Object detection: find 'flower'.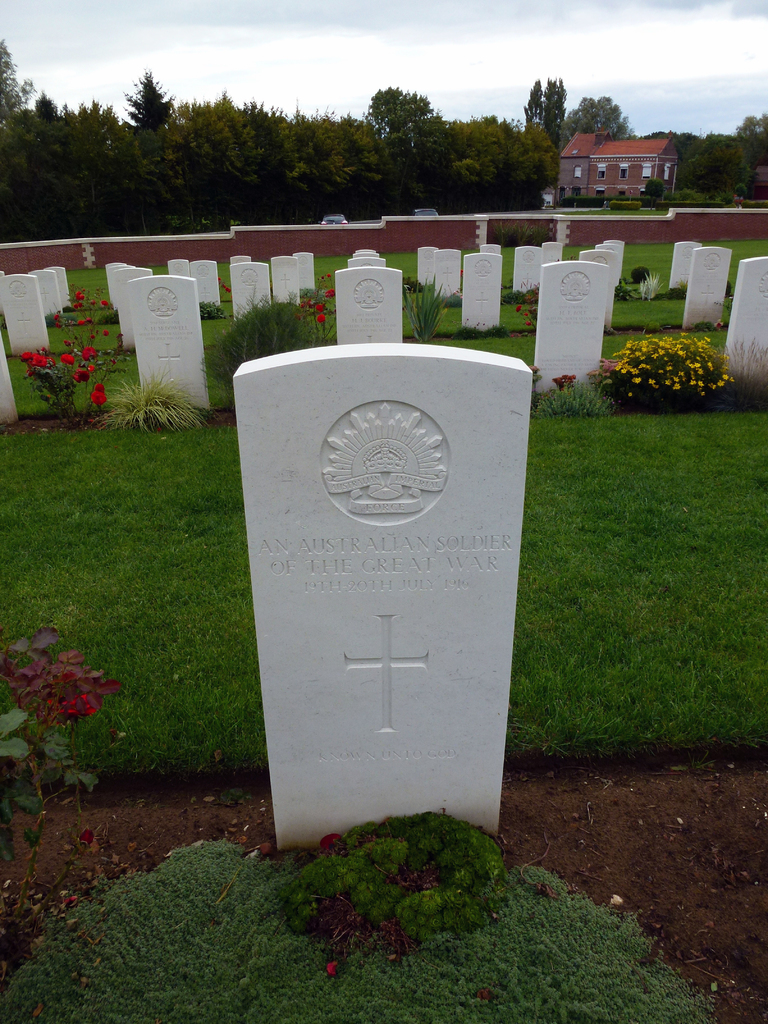
223/285/230/291.
